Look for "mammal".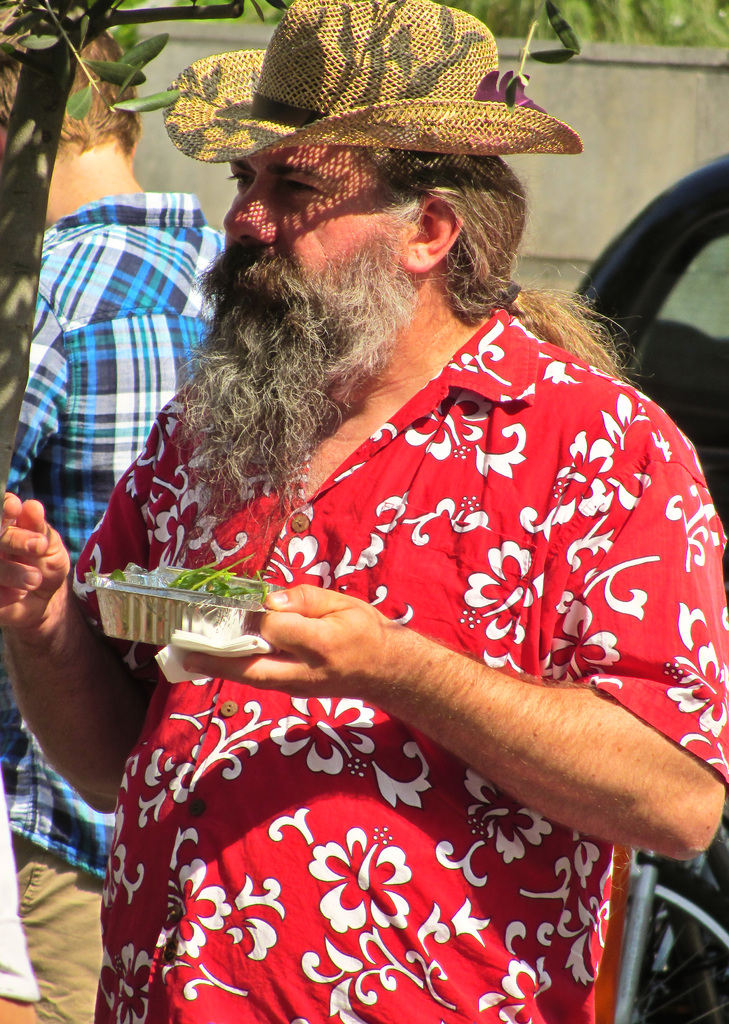
Found: 19, 74, 684, 900.
